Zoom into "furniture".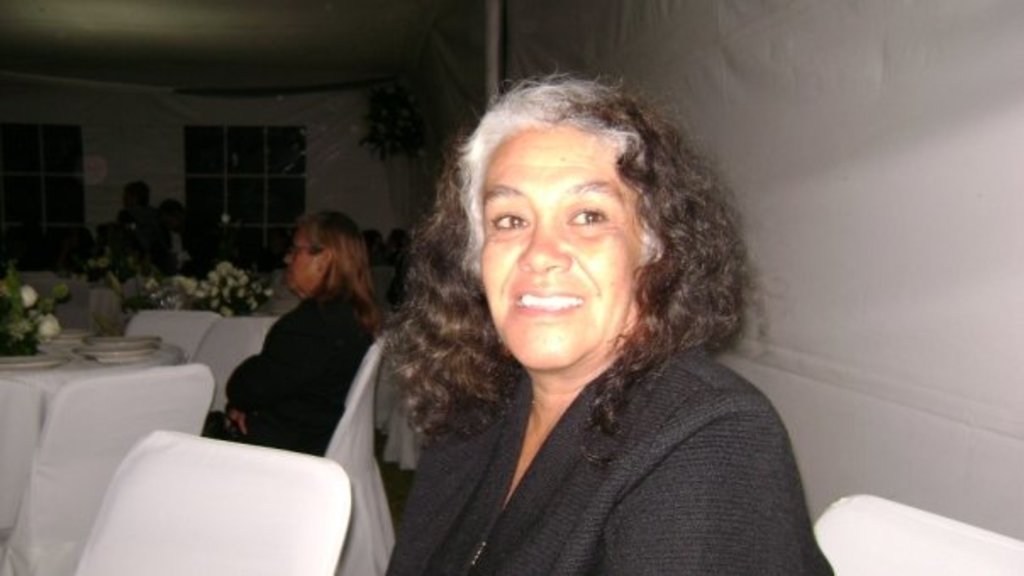
Zoom target: box(125, 305, 225, 363).
